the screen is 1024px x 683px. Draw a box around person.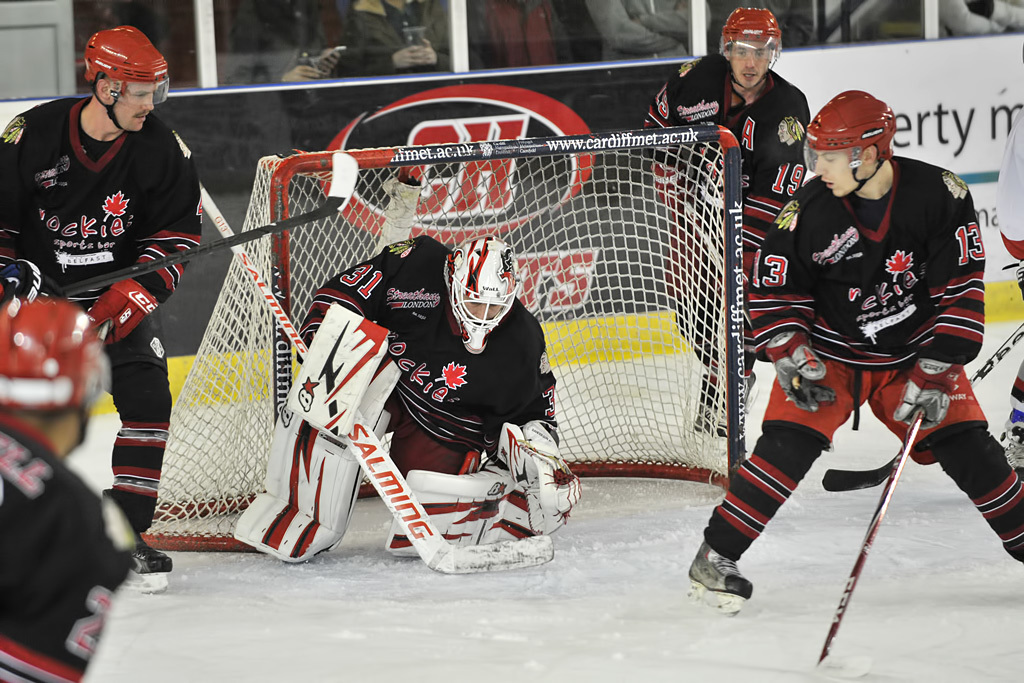
[619, 0, 807, 461].
